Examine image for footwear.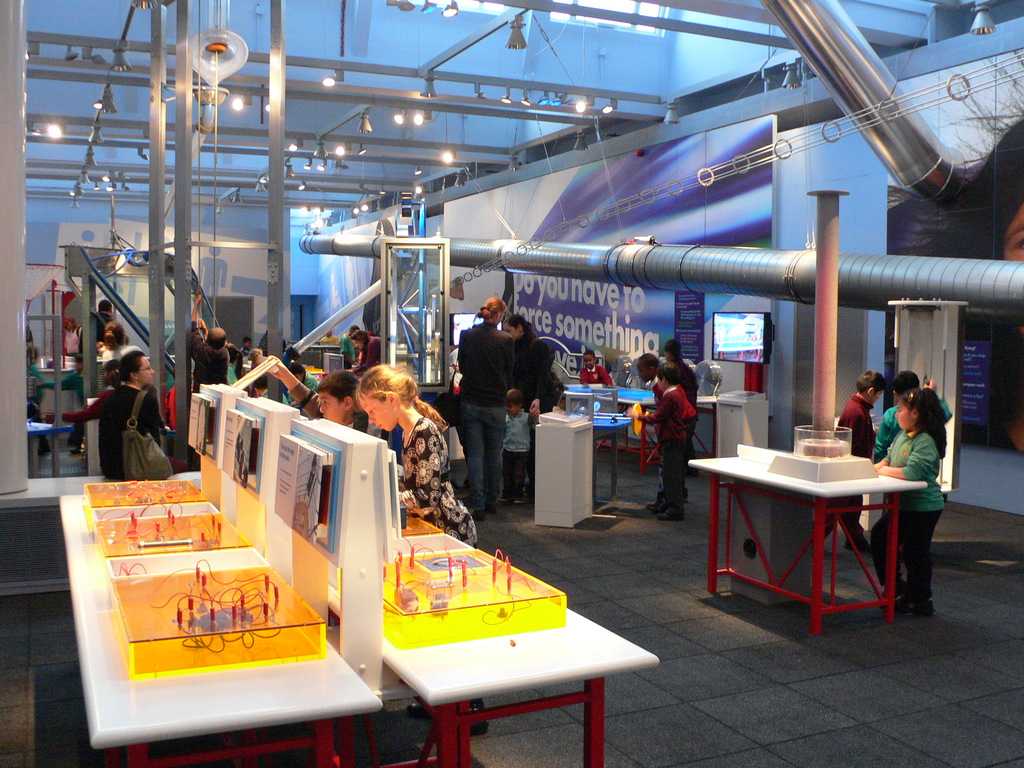
Examination result: select_region(877, 594, 934, 616).
